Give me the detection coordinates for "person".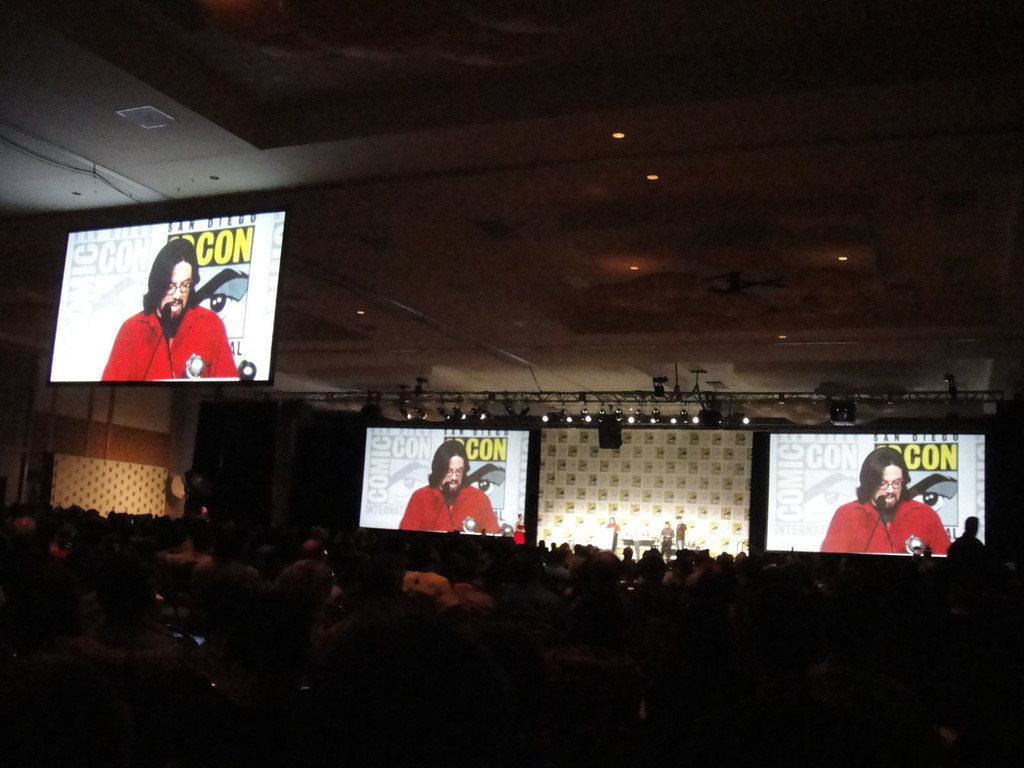
crop(945, 515, 989, 602).
